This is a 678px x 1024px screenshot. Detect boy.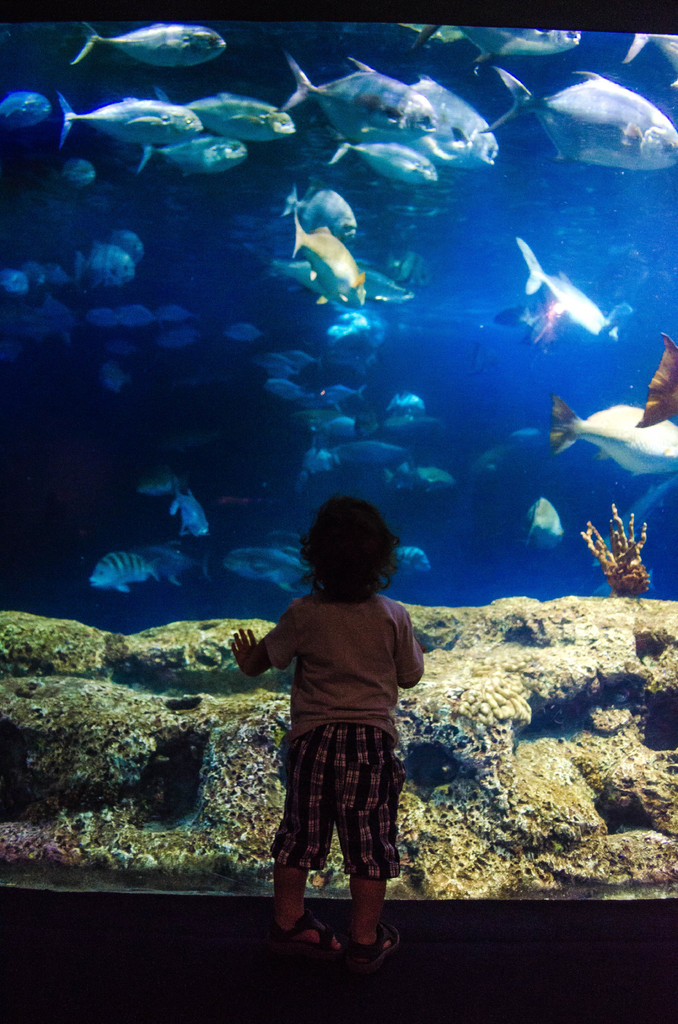
locate(222, 516, 440, 946).
